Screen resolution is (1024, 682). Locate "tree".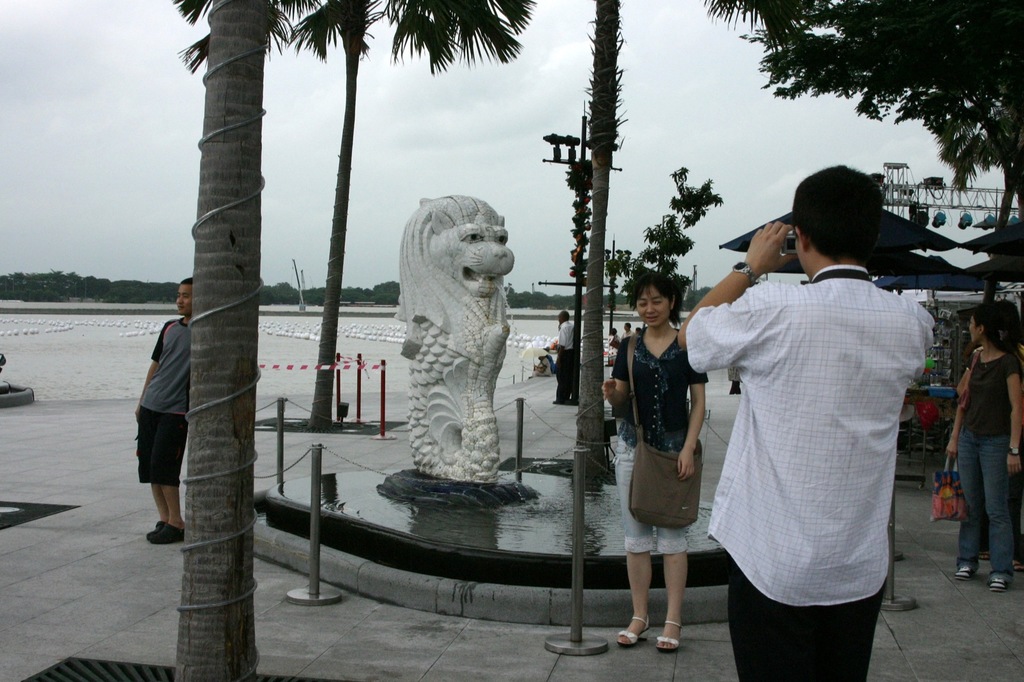
(left=700, top=0, right=1023, bottom=213).
